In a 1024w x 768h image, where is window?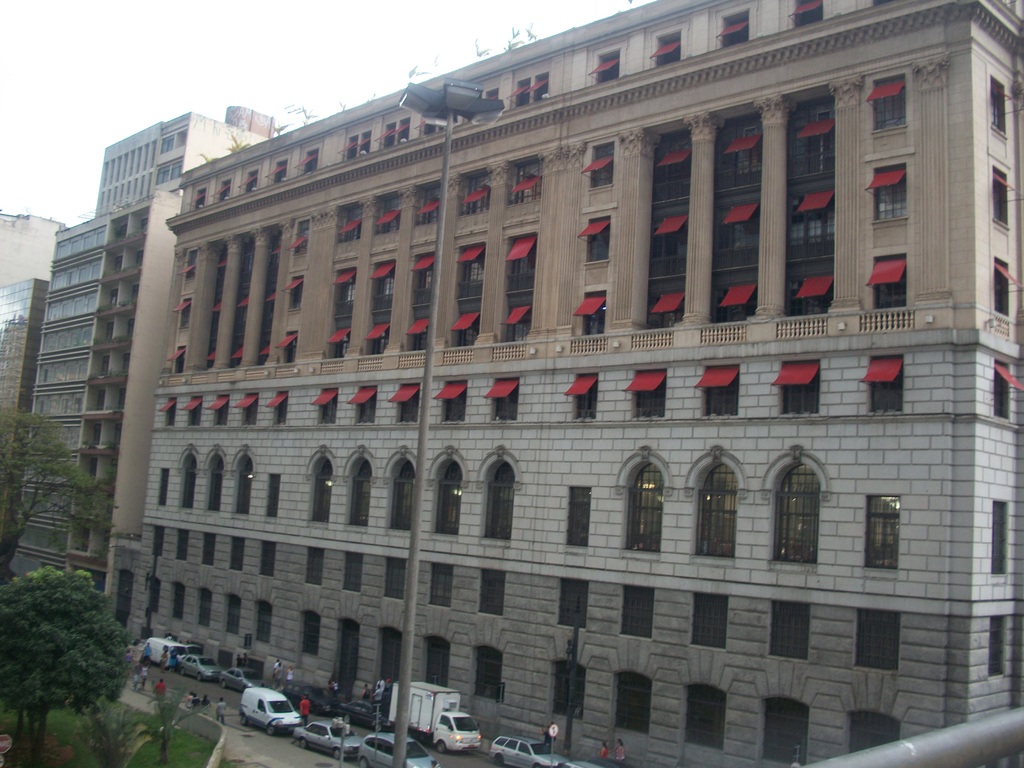
[441, 381, 465, 421].
